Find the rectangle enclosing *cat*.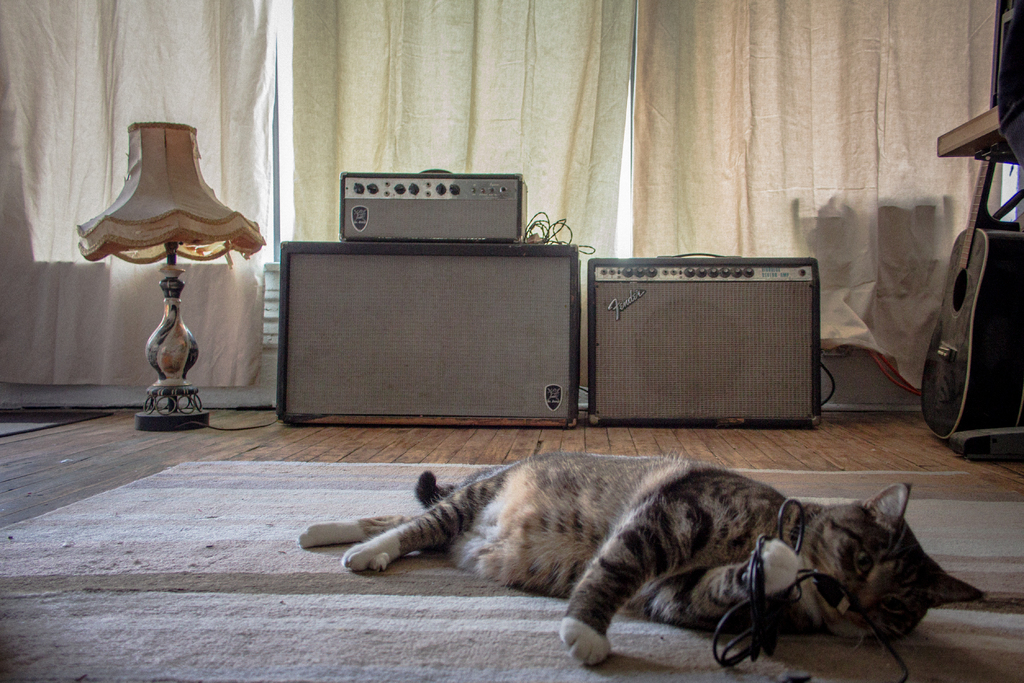
{"x1": 297, "y1": 443, "x2": 998, "y2": 667}.
